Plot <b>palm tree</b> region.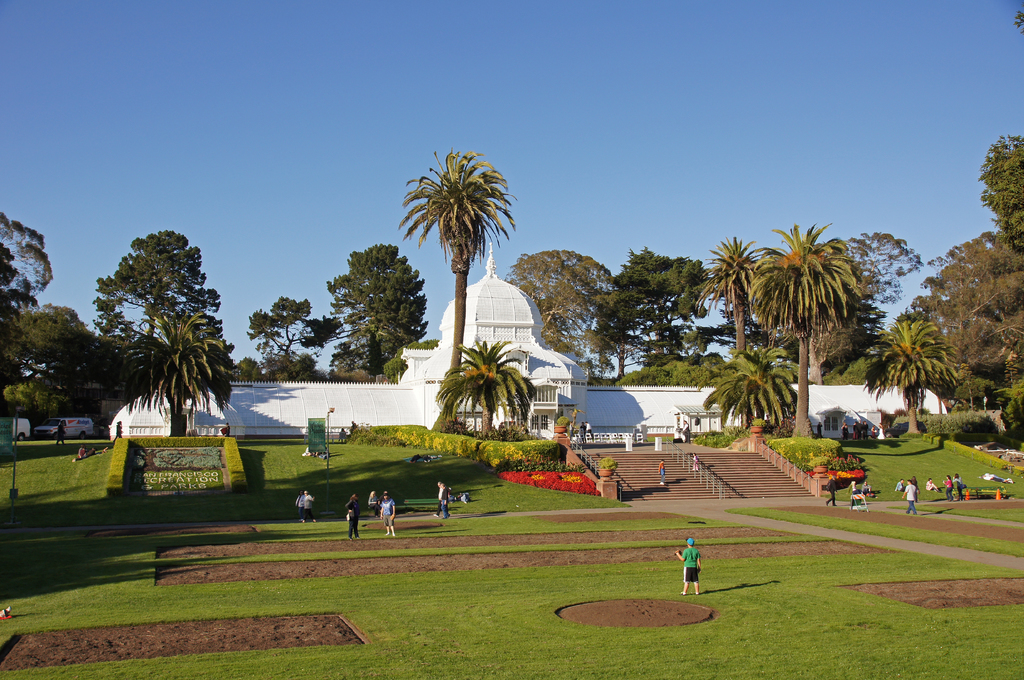
Plotted at locate(865, 311, 952, 413).
